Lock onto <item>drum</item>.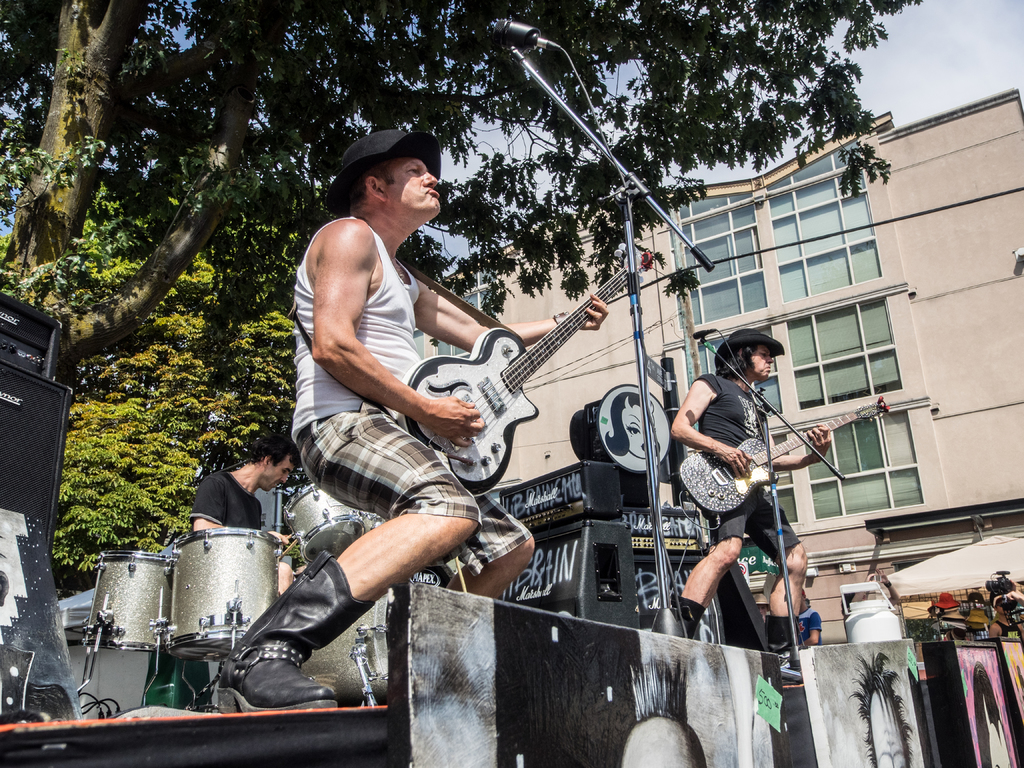
Locked: locate(300, 561, 456, 707).
